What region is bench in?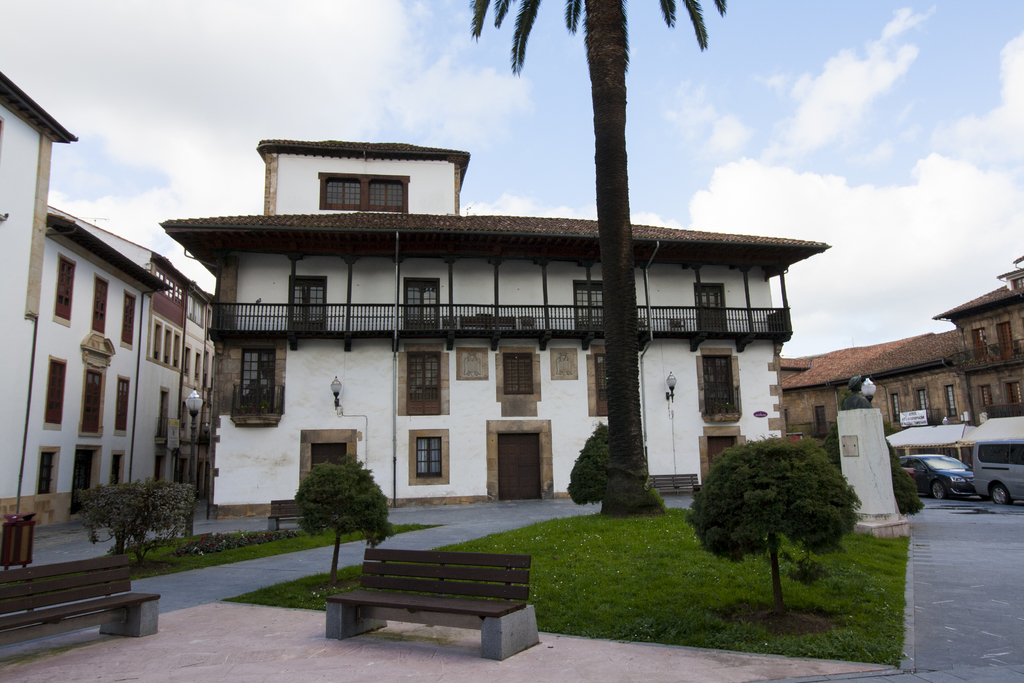
locate(0, 551, 163, 648).
